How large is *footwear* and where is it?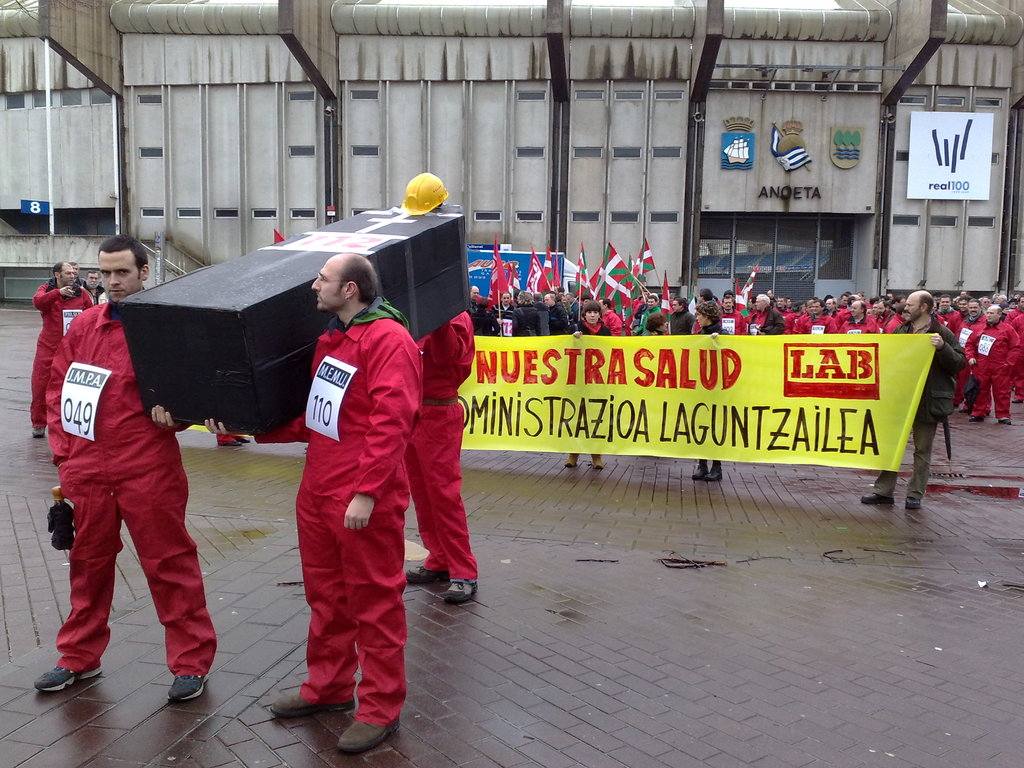
Bounding box: [160,668,213,701].
